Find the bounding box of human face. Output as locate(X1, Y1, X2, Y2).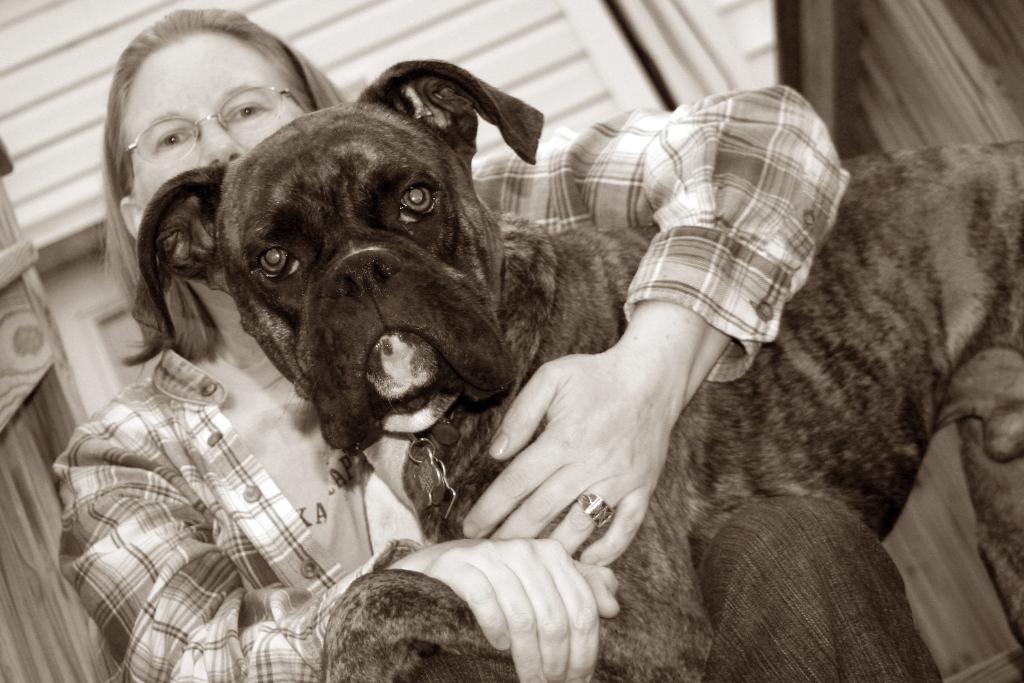
locate(129, 29, 297, 204).
